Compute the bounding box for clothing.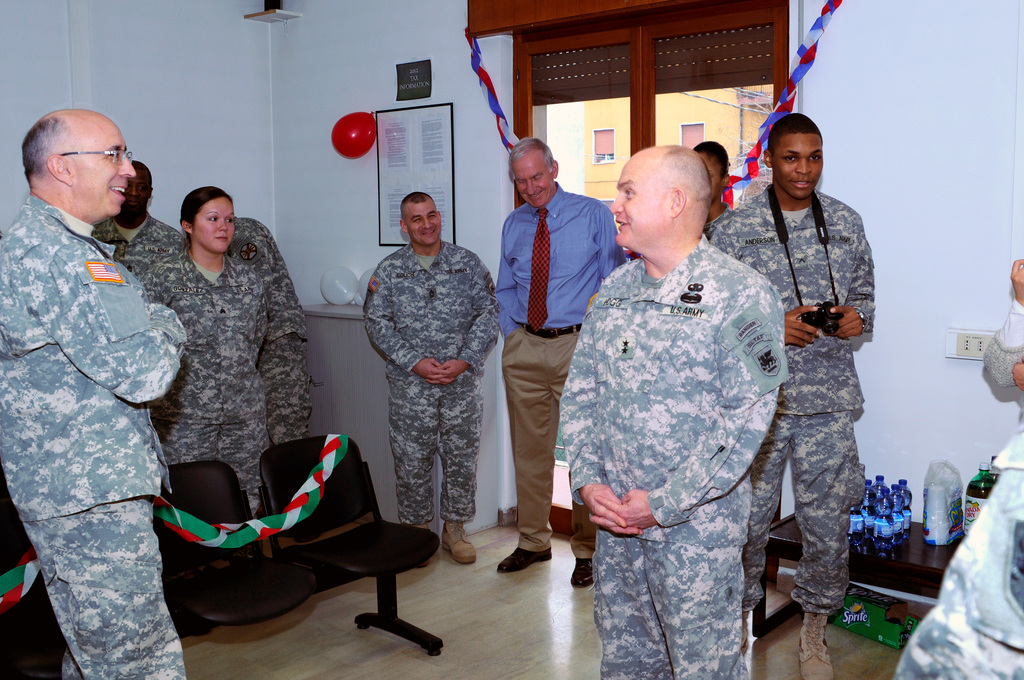
rect(230, 218, 322, 442).
